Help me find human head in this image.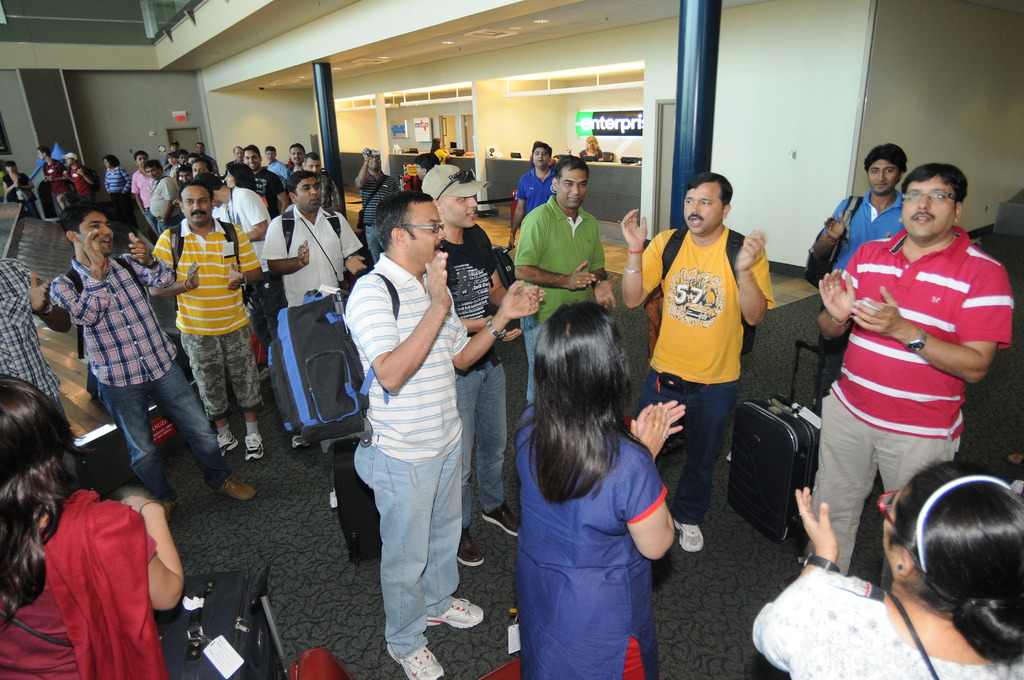
Found it: pyautogui.locateOnScreen(195, 142, 207, 153).
